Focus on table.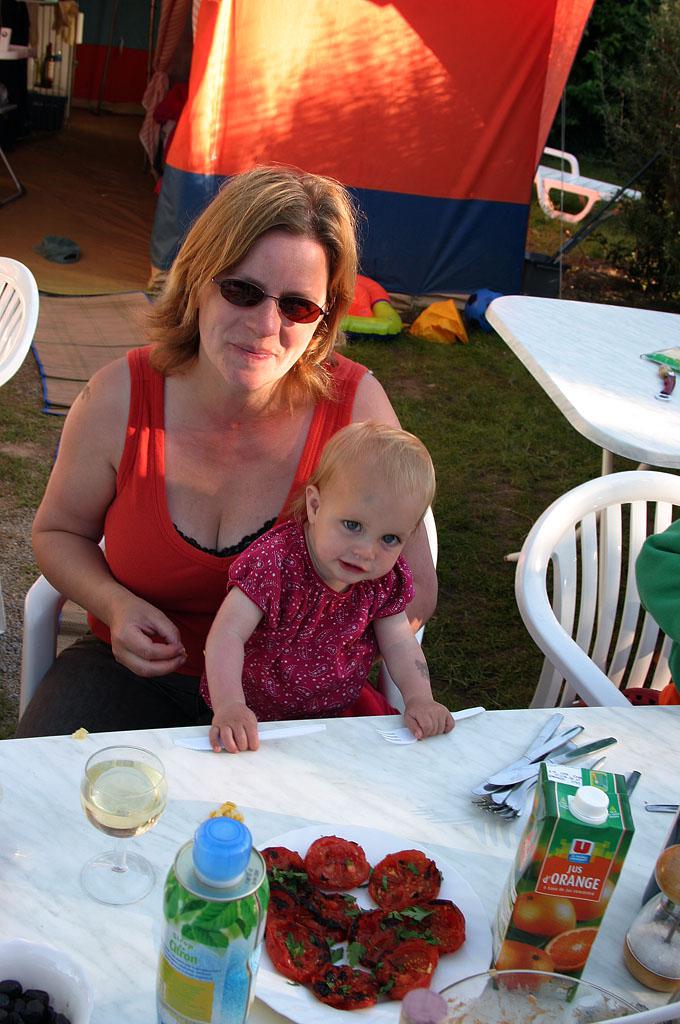
Focused at locate(478, 298, 679, 575).
